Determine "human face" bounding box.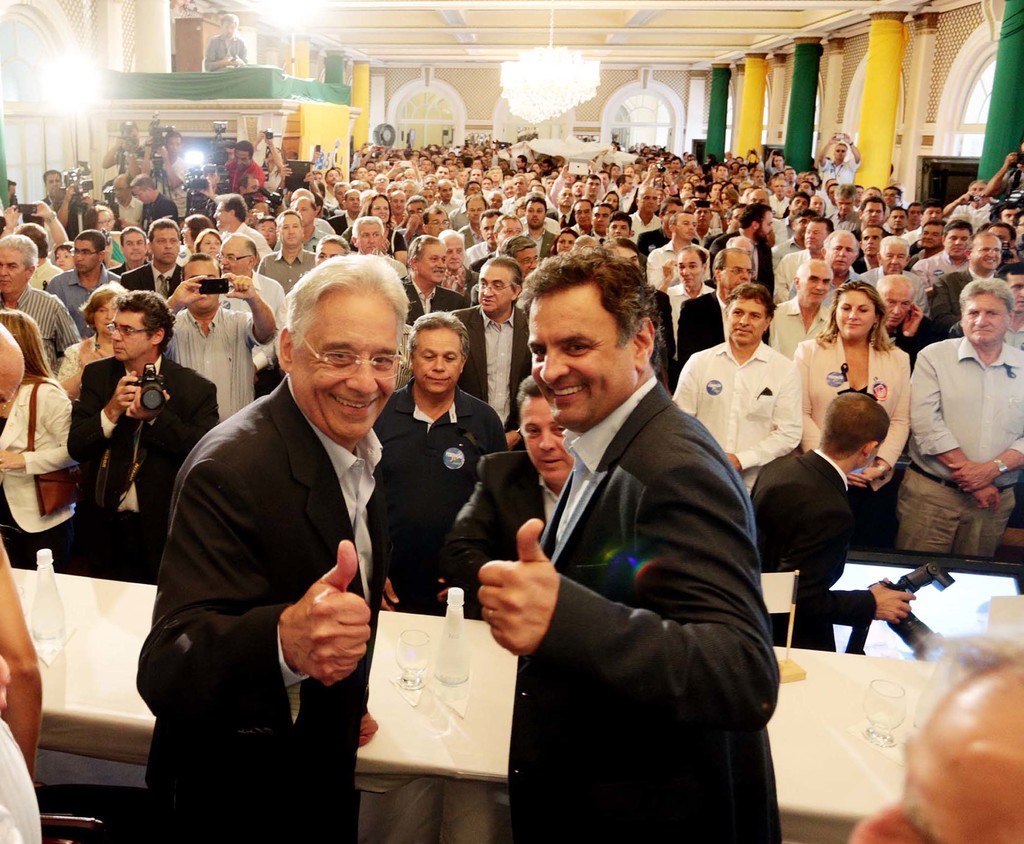
Determined: select_region(73, 241, 97, 271).
